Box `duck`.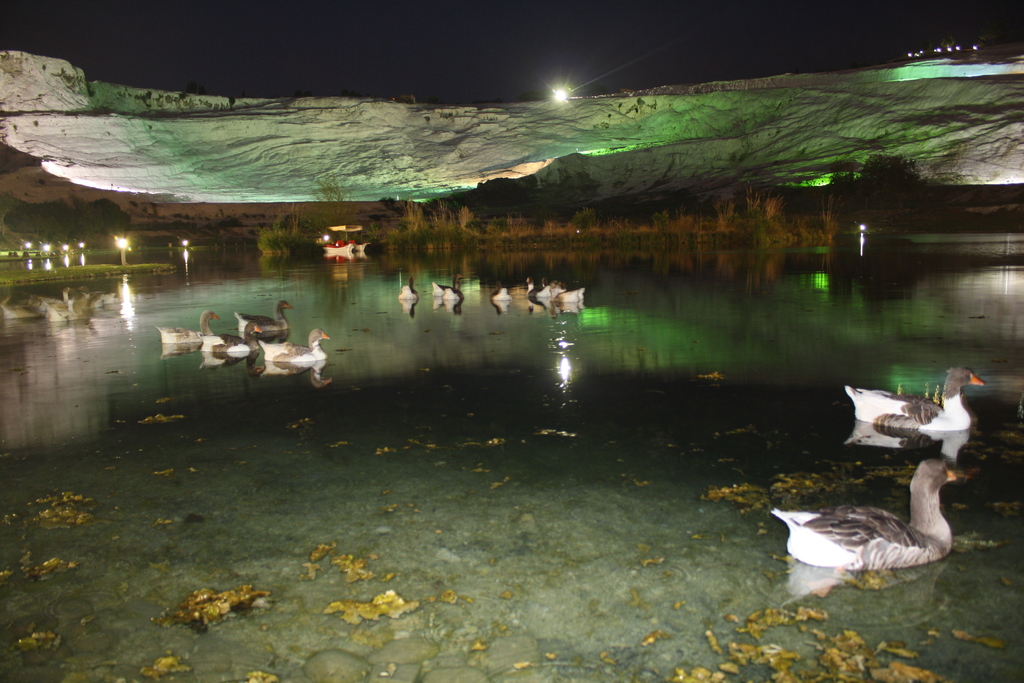
[486,283,514,308].
